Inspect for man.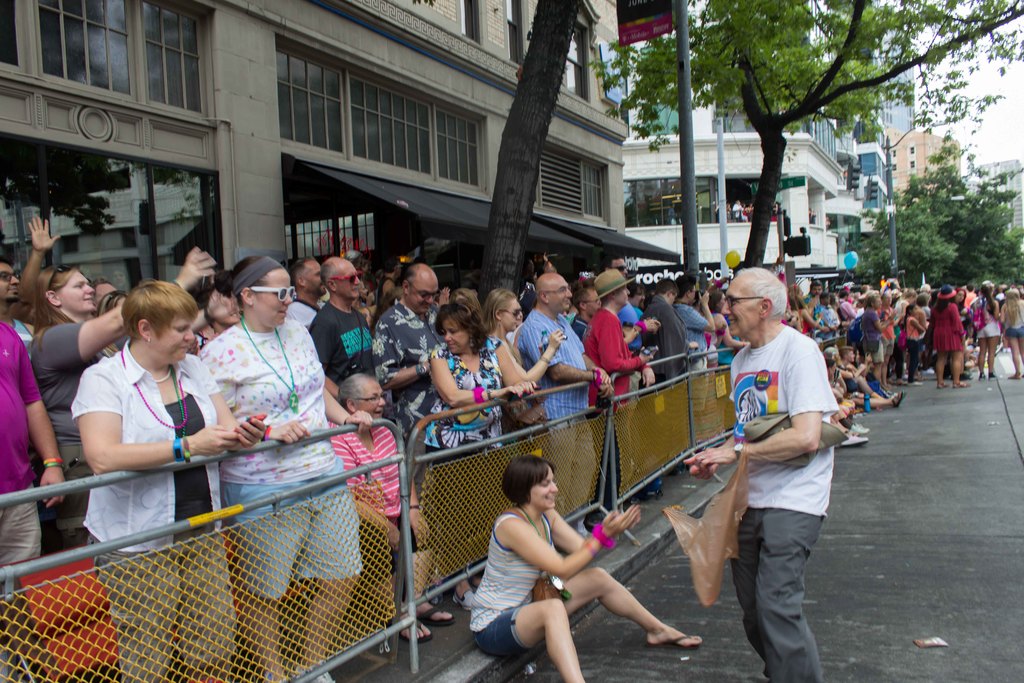
Inspection: 566/284/606/343.
